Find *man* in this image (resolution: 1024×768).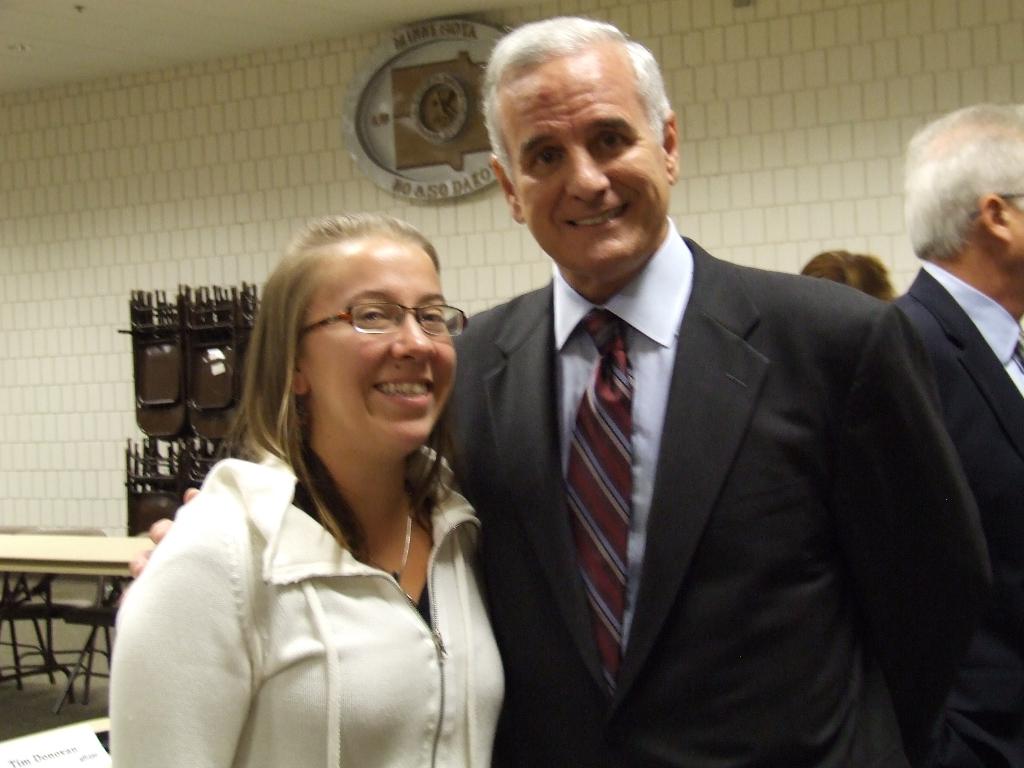
[left=115, top=15, right=996, bottom=767].
